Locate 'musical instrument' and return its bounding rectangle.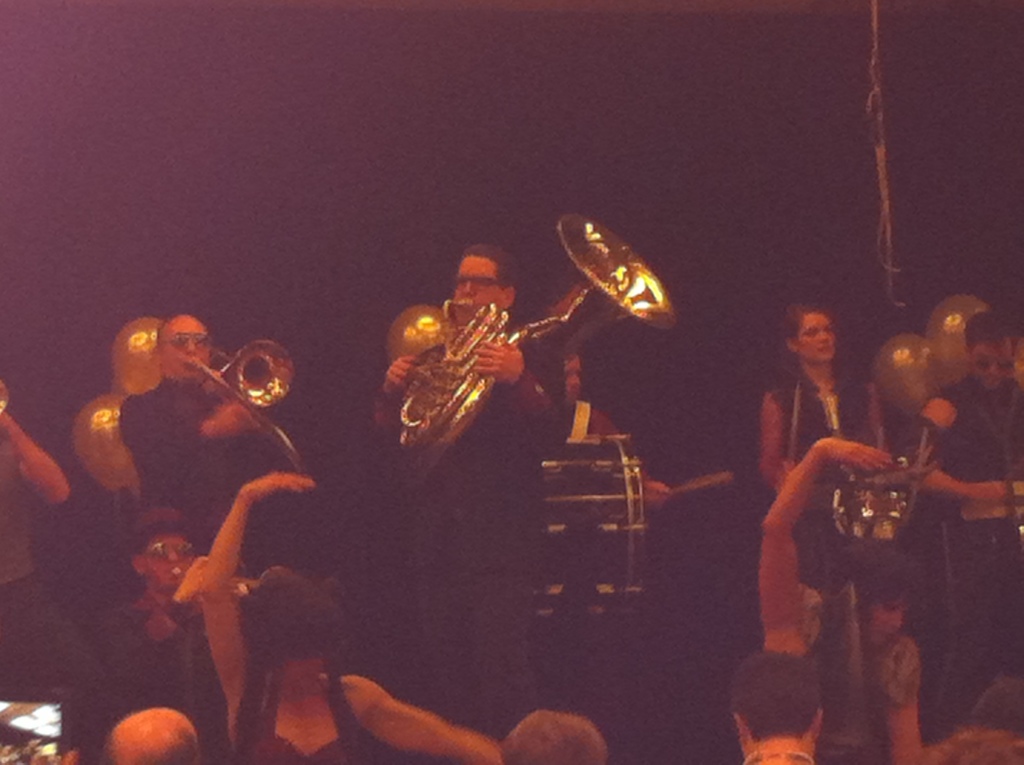
527/423/652/635.
